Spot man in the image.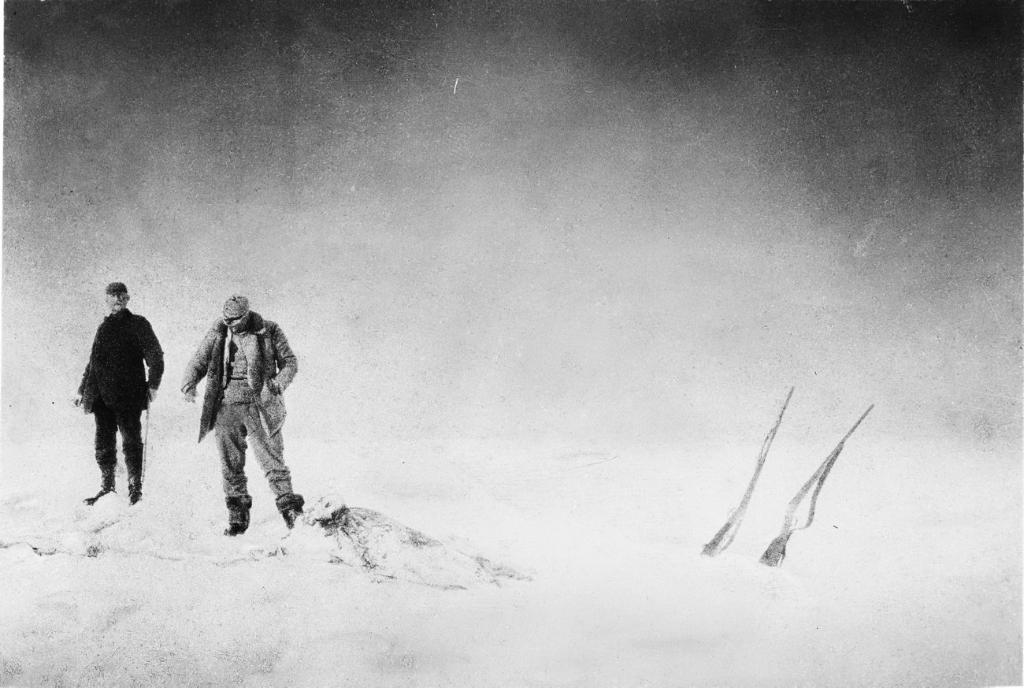
man found at 177,299,309,542.
